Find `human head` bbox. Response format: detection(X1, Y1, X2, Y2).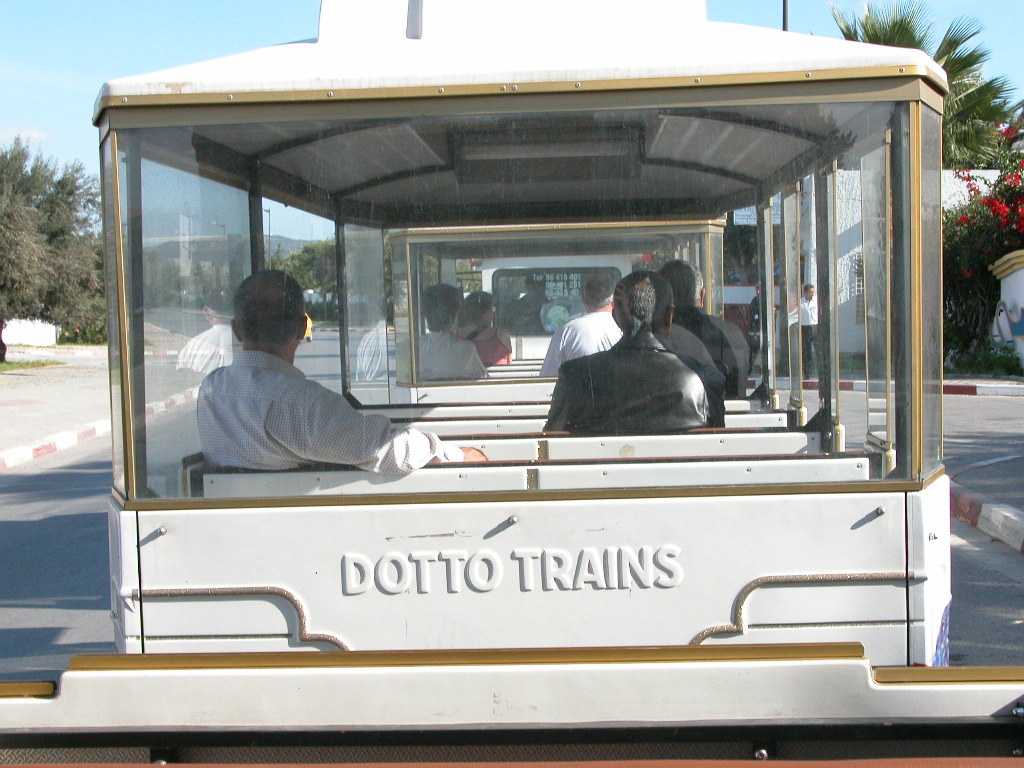
detection(579, 271, 620, 314).
